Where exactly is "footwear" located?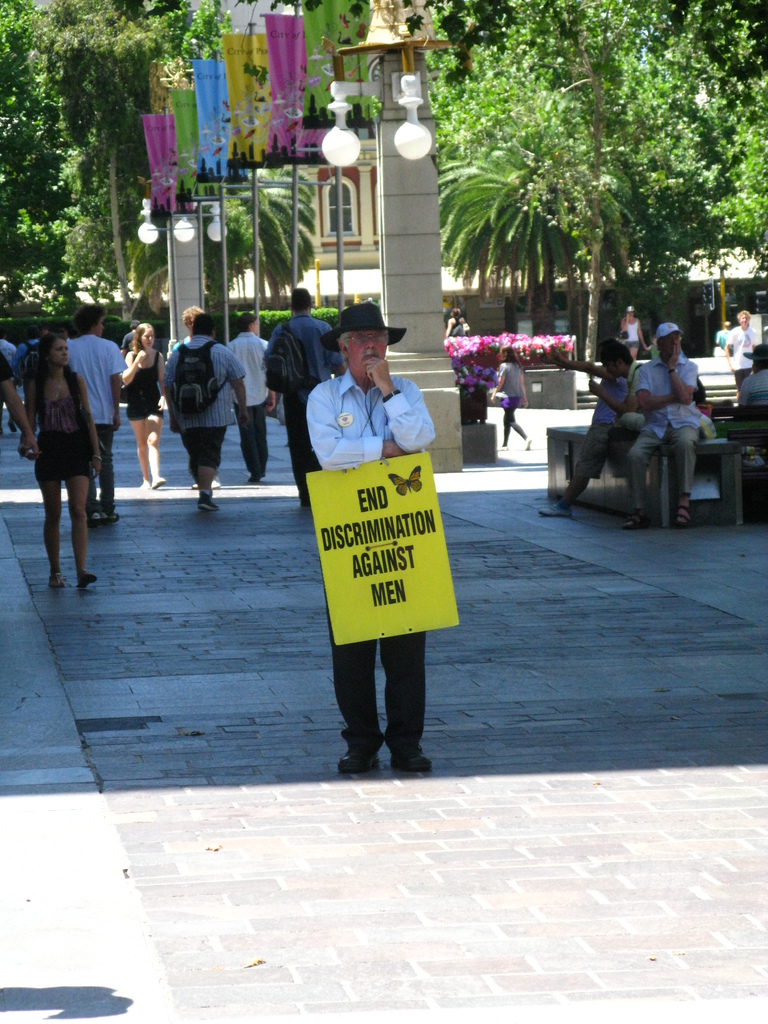
Its bounding box is box=[45, 570, 65, 589].
